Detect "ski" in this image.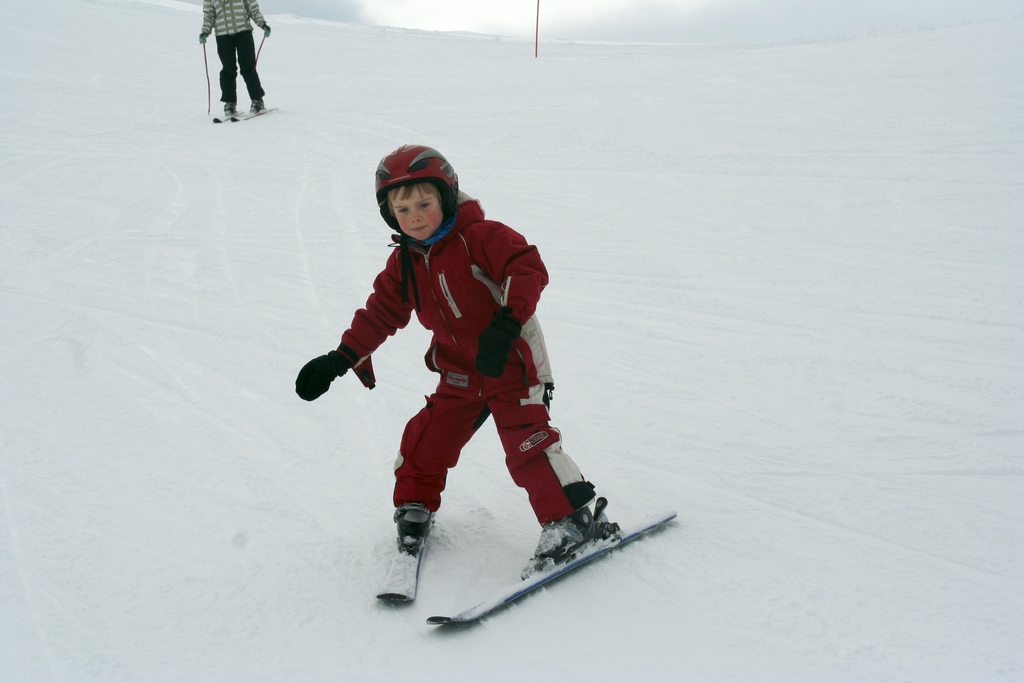
Detection: bbox=(374, 527, 439, 613).
